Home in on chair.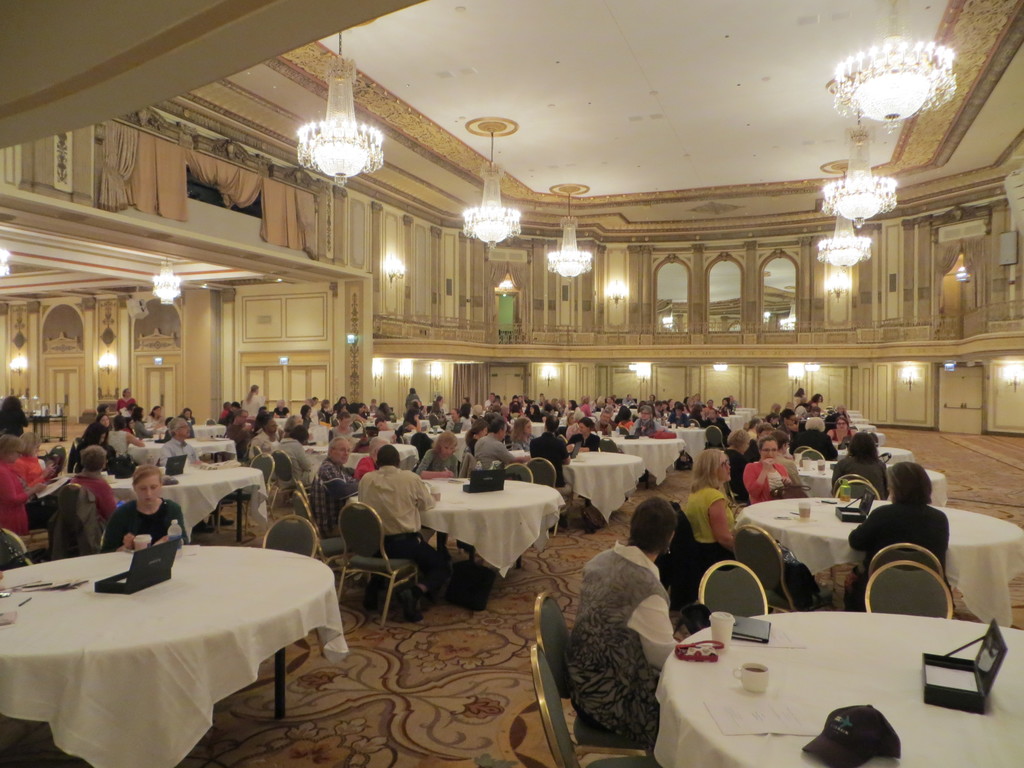
Homed in at BBox(837, 477, 879, 500).
